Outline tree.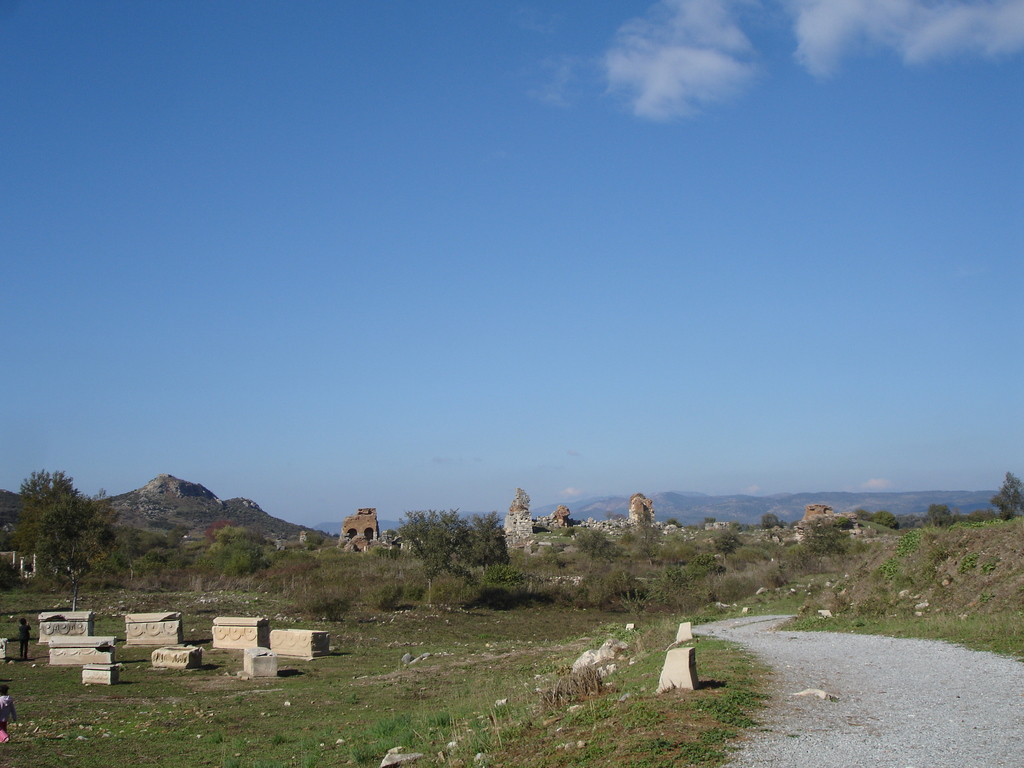
Outline: (268, 552, 319, 594).
